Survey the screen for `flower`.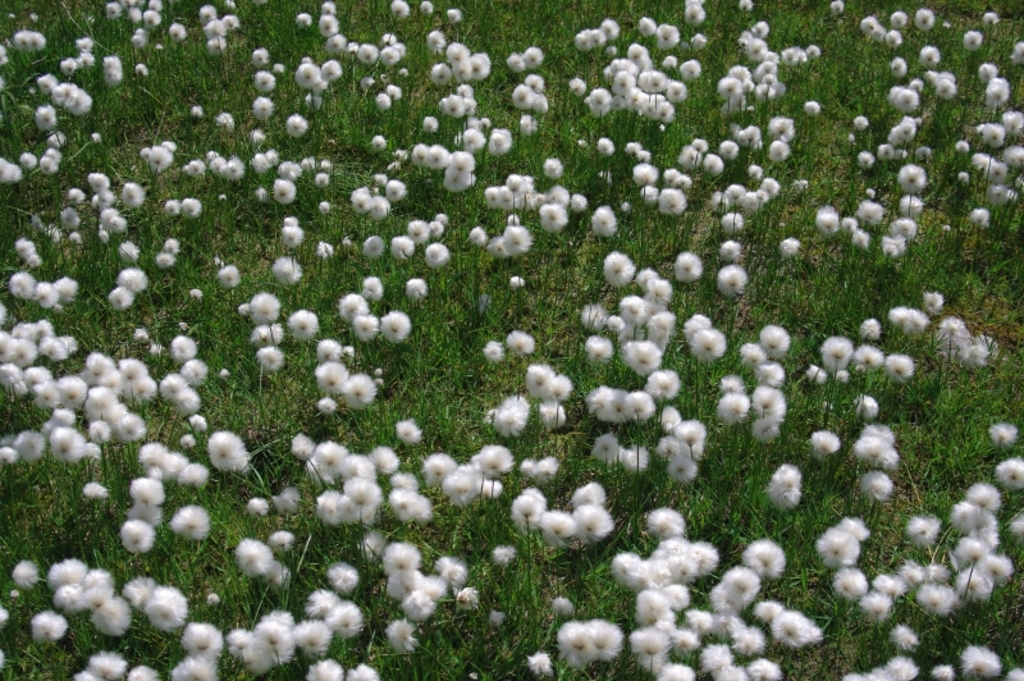
Survey found: (left=806, top=283, right=992, bottom=388).
